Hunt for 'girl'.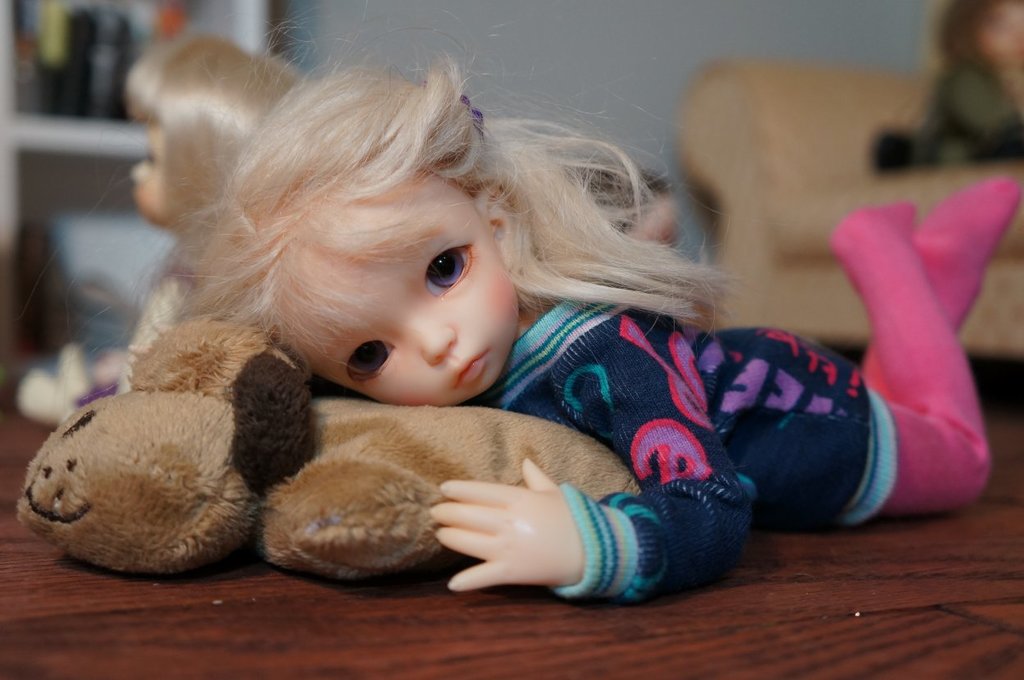
Hunted down at <box>115,34,298,392</box>.
